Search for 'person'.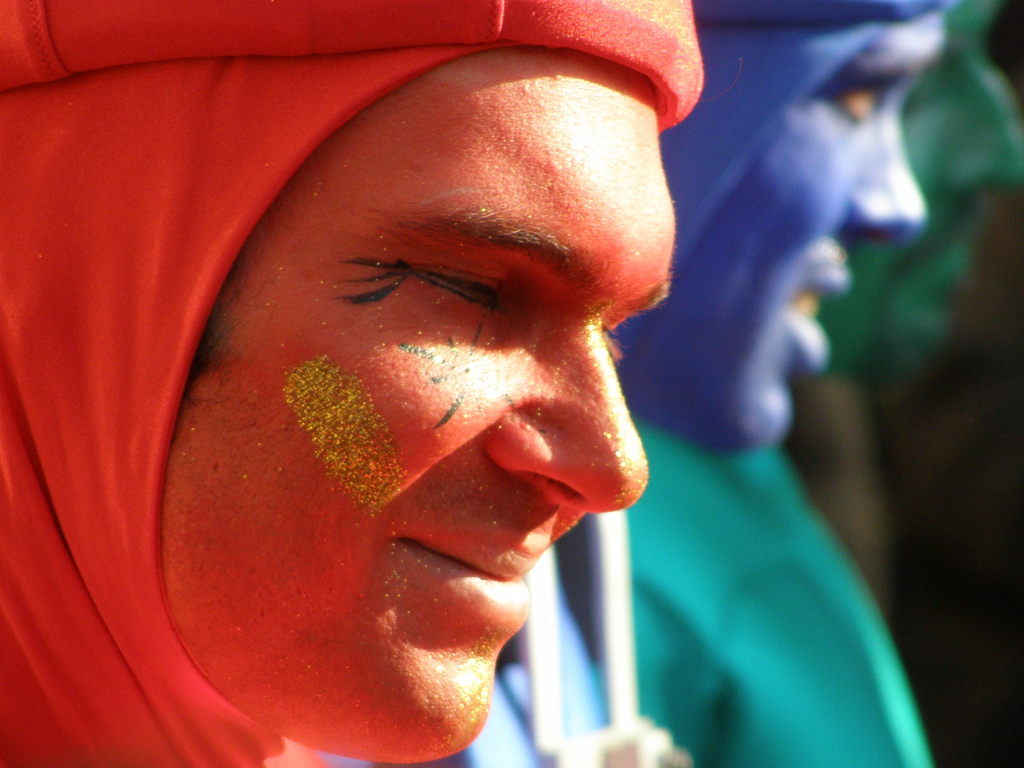
Found at <region>433, 0, 962, 767</region>.
